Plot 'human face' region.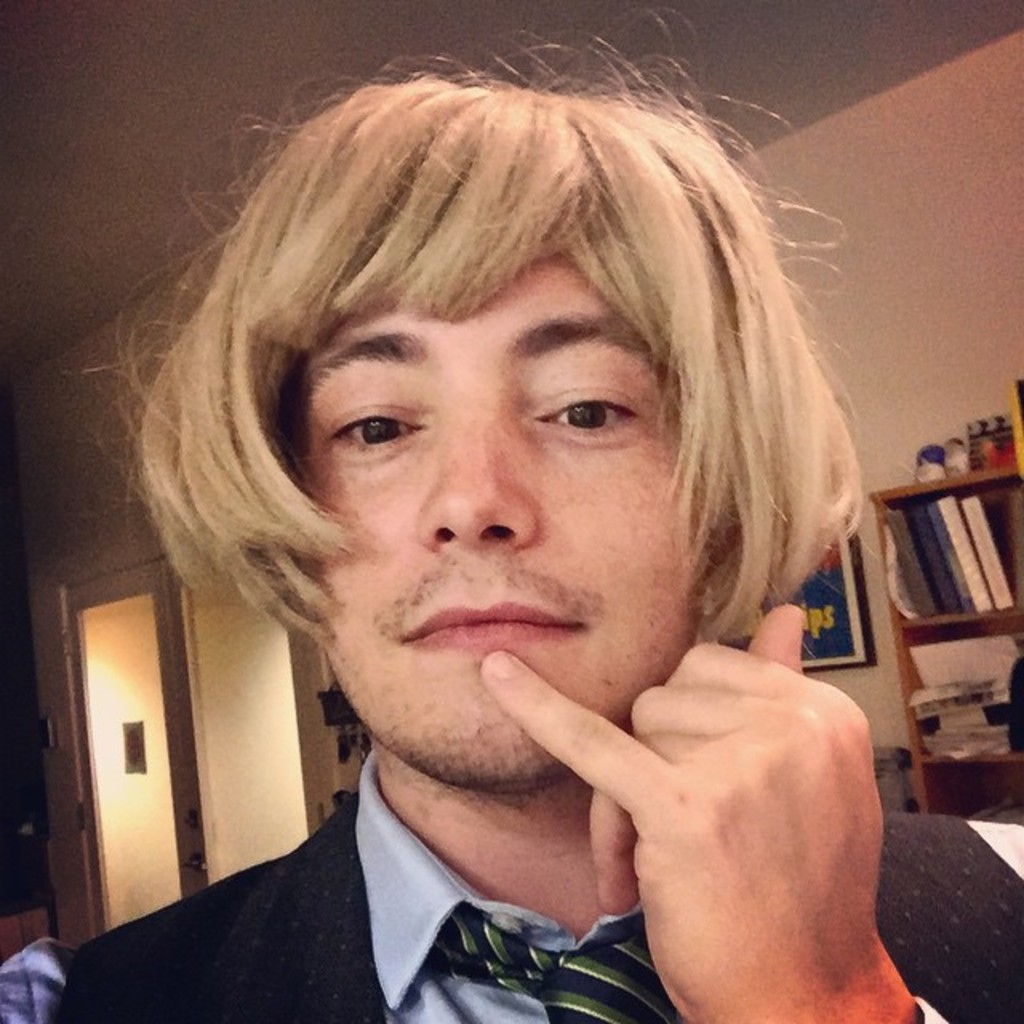
Plotted at <box>296,246,731,797</box>.
